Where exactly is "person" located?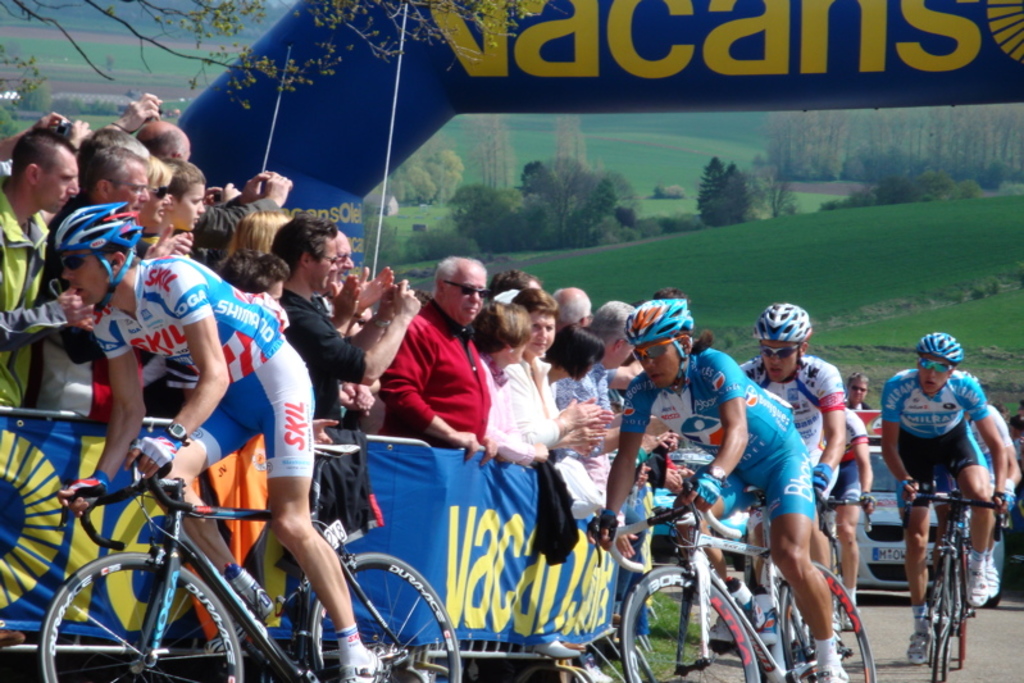
Its bounding box is [left=874, top=325, right=1002, bottom=661].
